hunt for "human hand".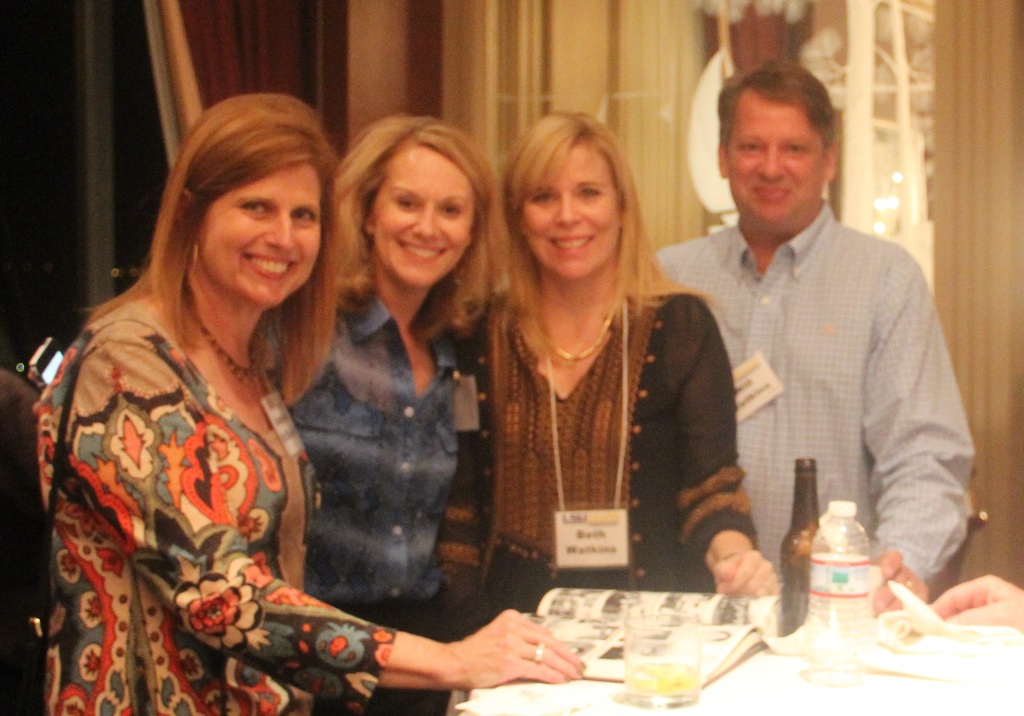
Hunted down at BBox(872, 544, 925, 617).
